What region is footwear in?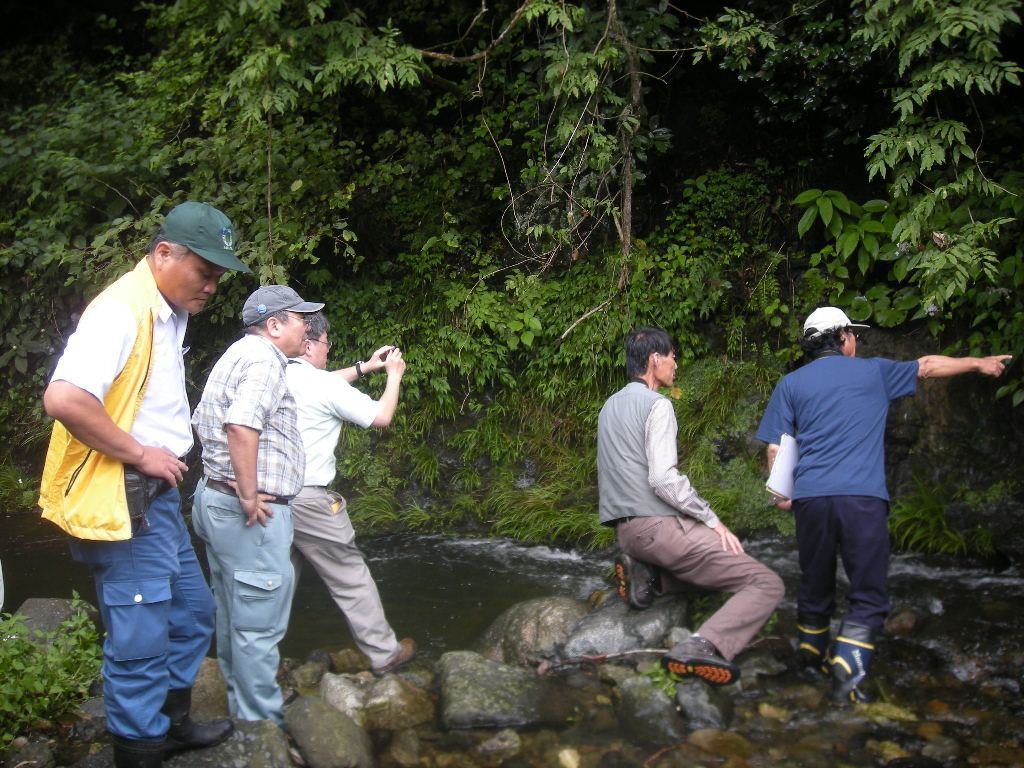
373 637 416 673.
